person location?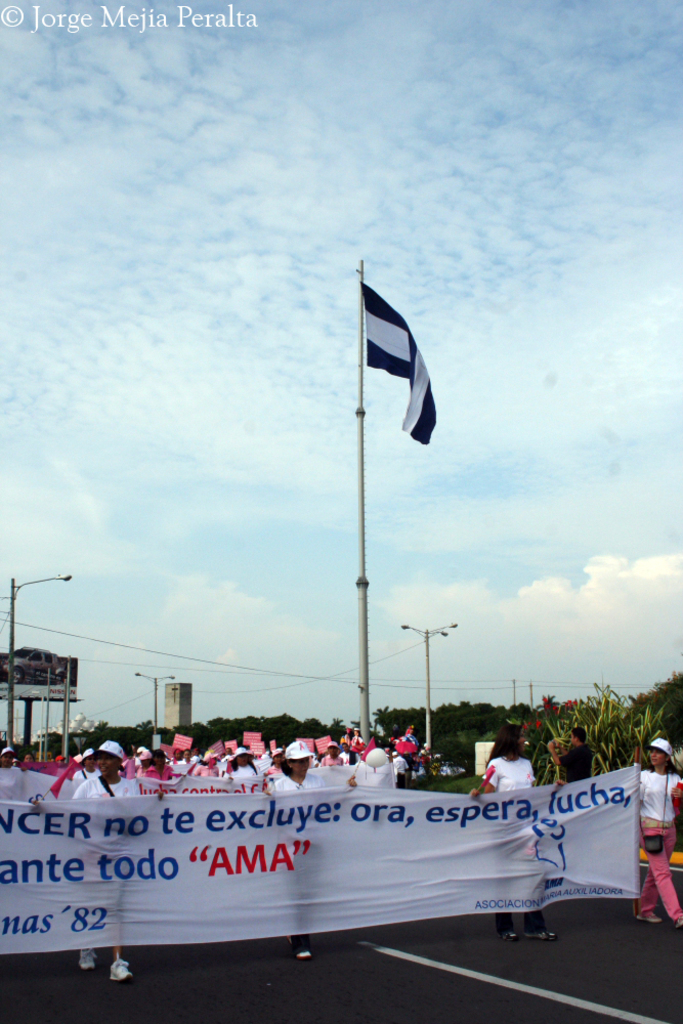
[x1=631, y1=737, x2=682, y2=936]
